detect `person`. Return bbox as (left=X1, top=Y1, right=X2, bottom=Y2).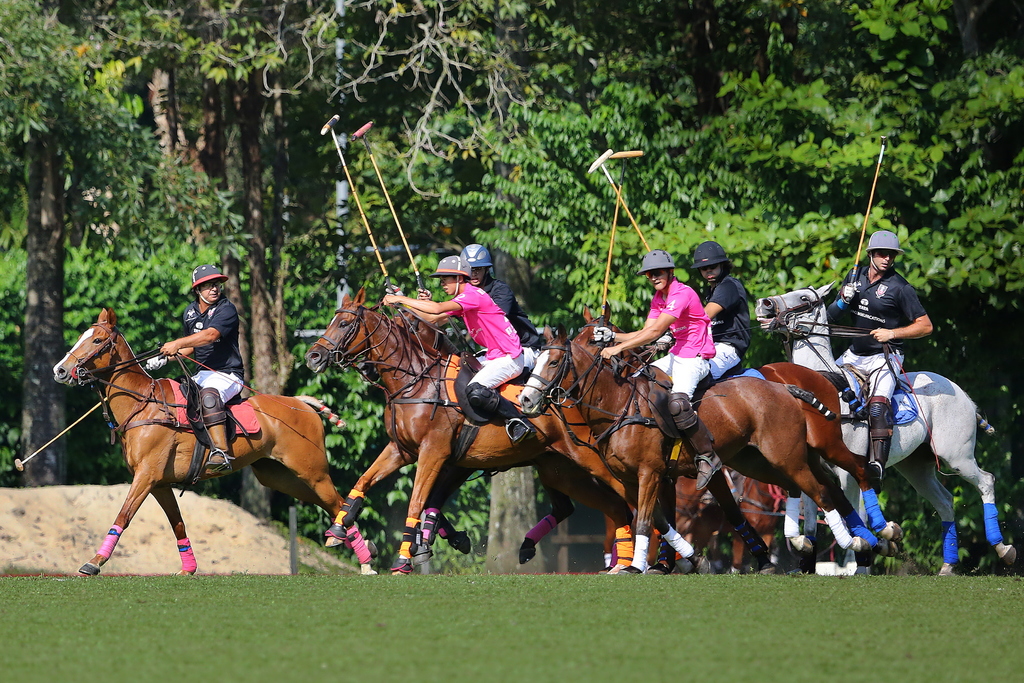
(left=591, top=253, right=717, bottom=488).
